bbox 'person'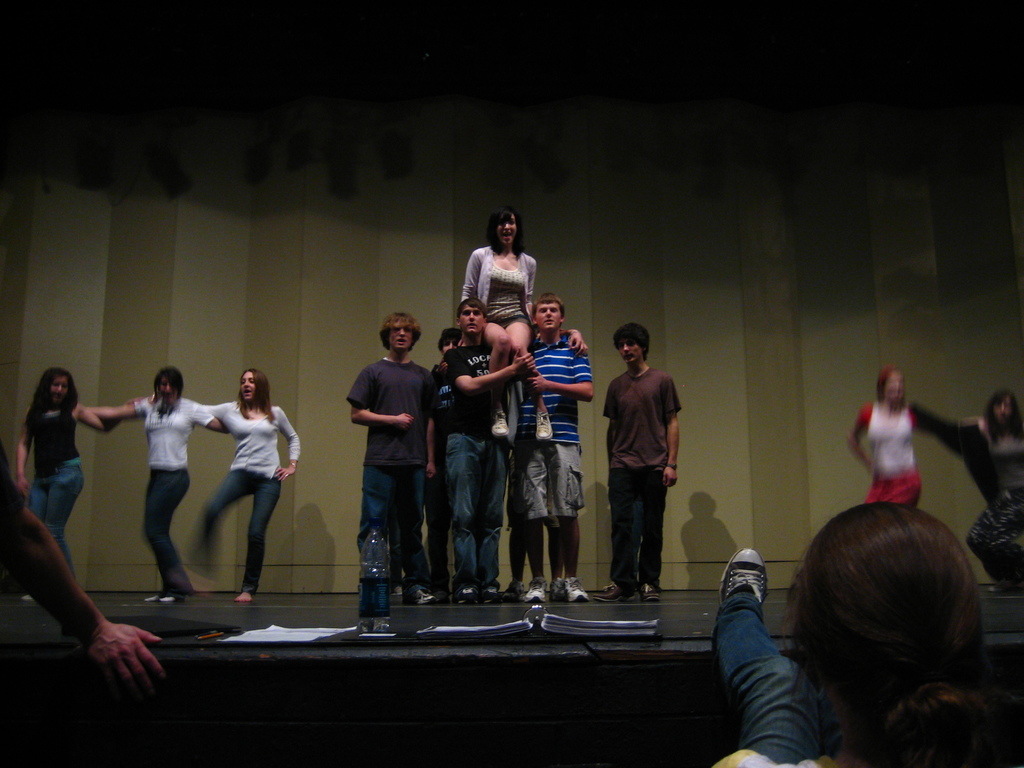
{"left": 504, "top": 289, "right": 591, "bottom": 605}
